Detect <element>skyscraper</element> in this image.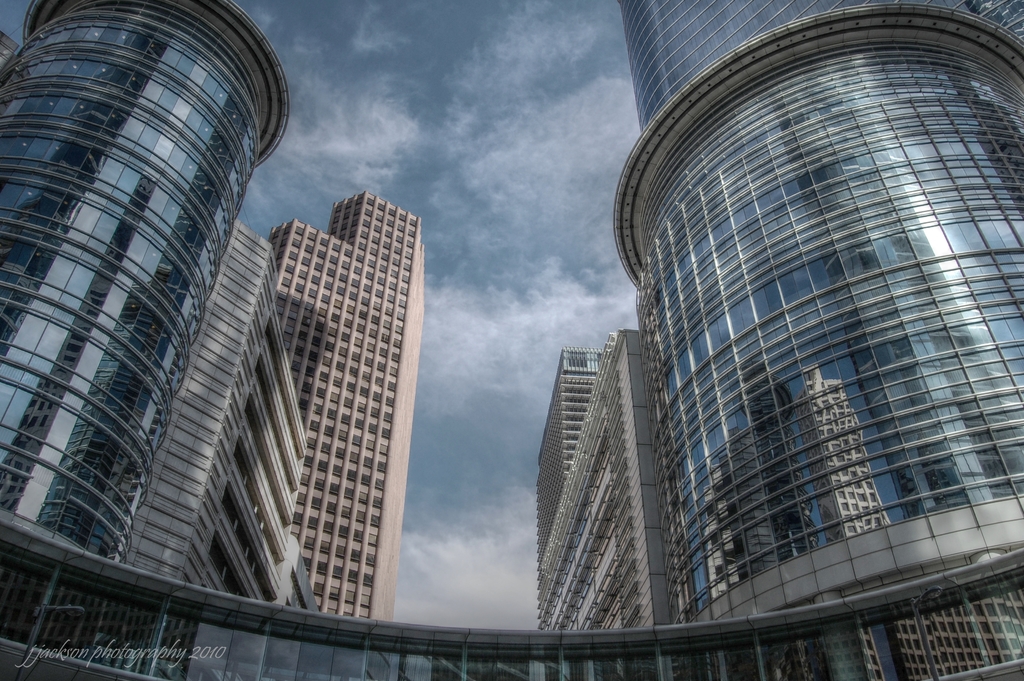
Detection: bbox=[600, 8, 1023, 680].
